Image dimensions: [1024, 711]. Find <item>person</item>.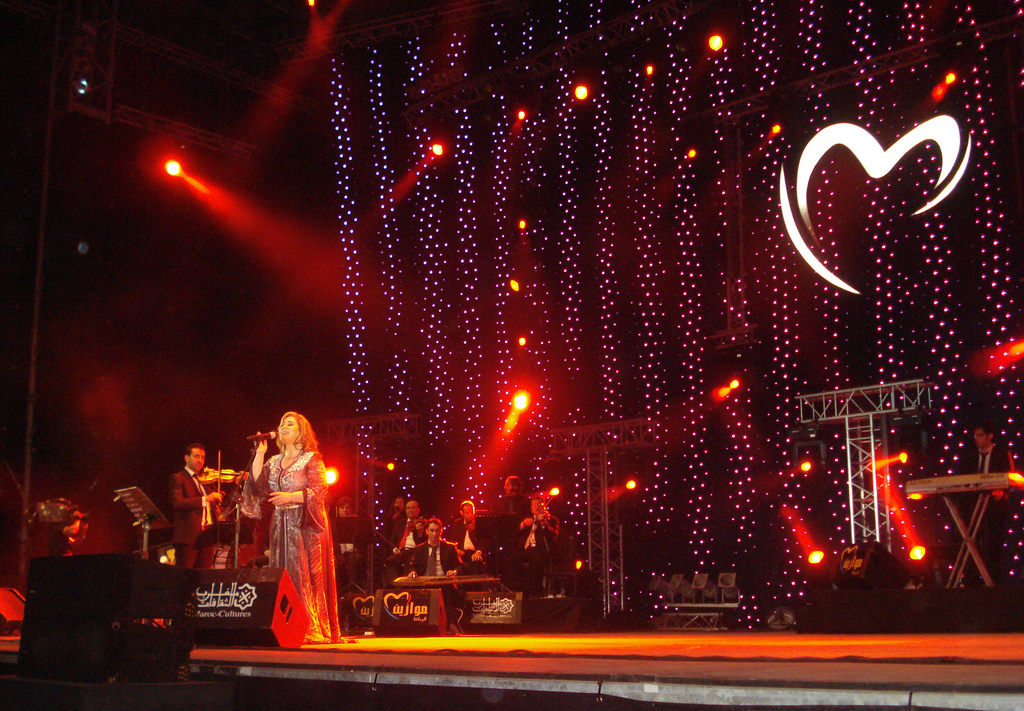
(962, 425, 1016, 586).
